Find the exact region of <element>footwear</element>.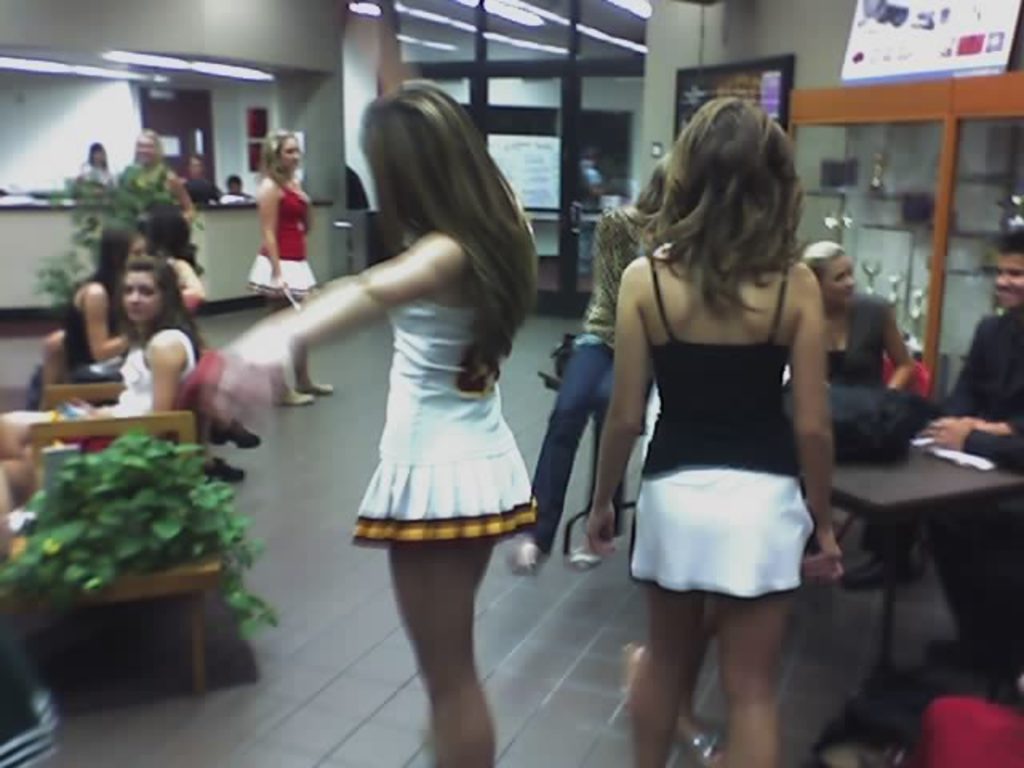
Exact region: bbox=[566, 539, 603, 566].
